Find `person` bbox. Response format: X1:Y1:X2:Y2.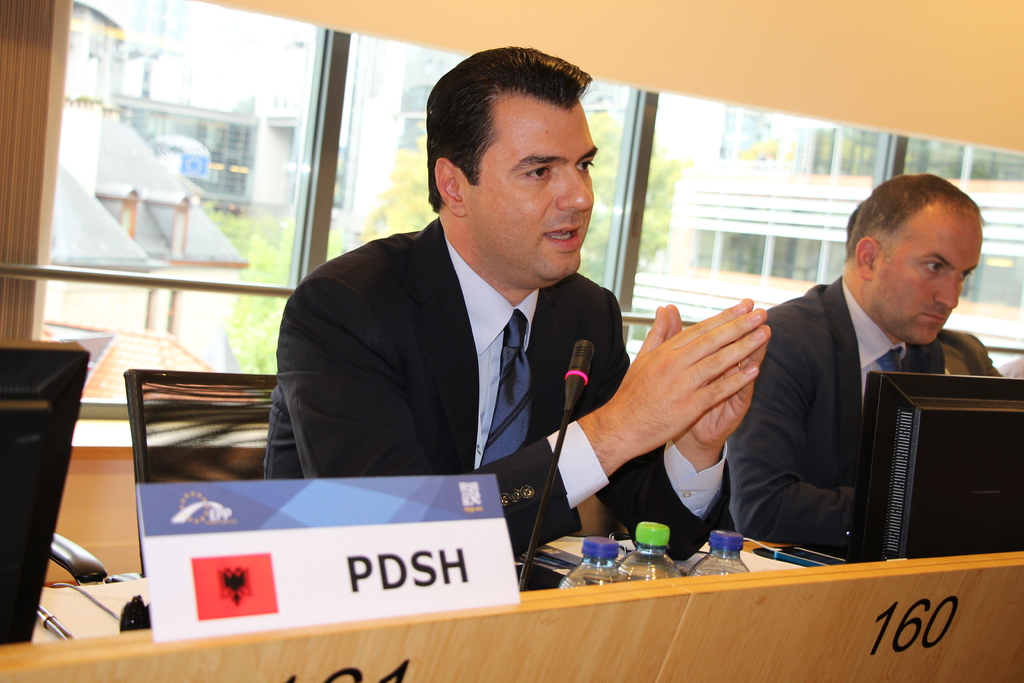
267:85:696:577.
